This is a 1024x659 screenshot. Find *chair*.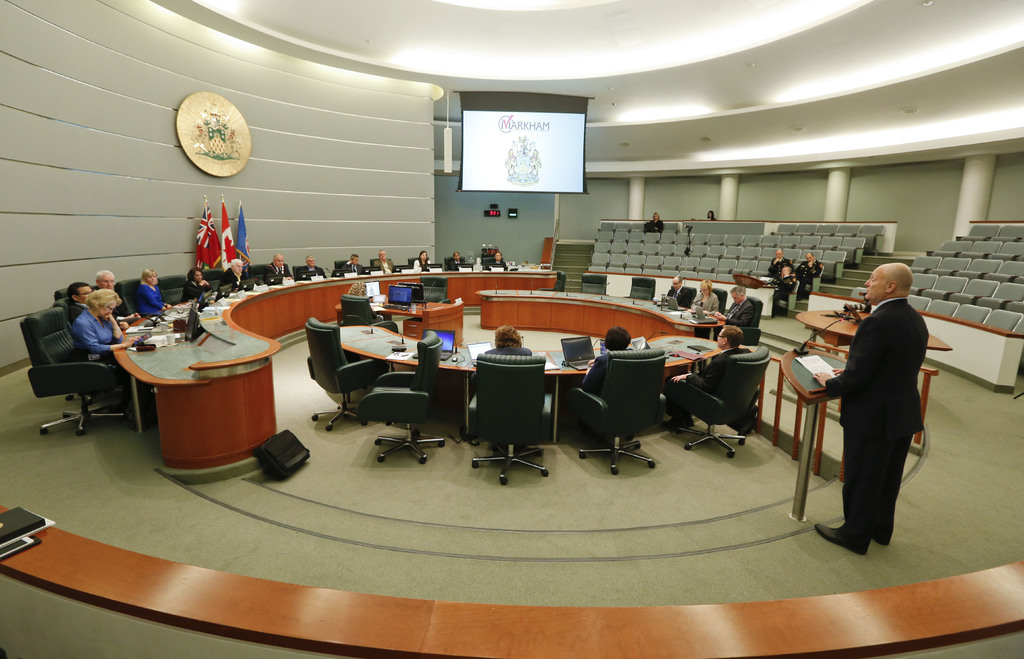
Bounding box: (x1=337, y1=296, x2=393, y2=330).
